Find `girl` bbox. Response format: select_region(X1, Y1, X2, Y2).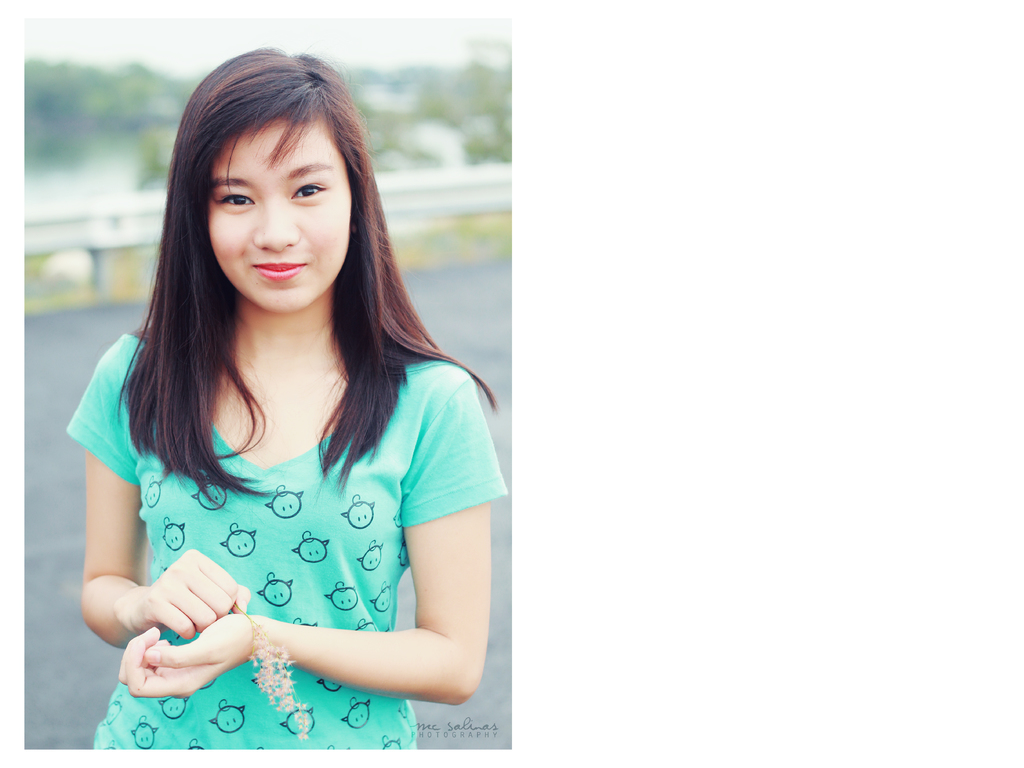
select_region(67, 44, 506, 749).
